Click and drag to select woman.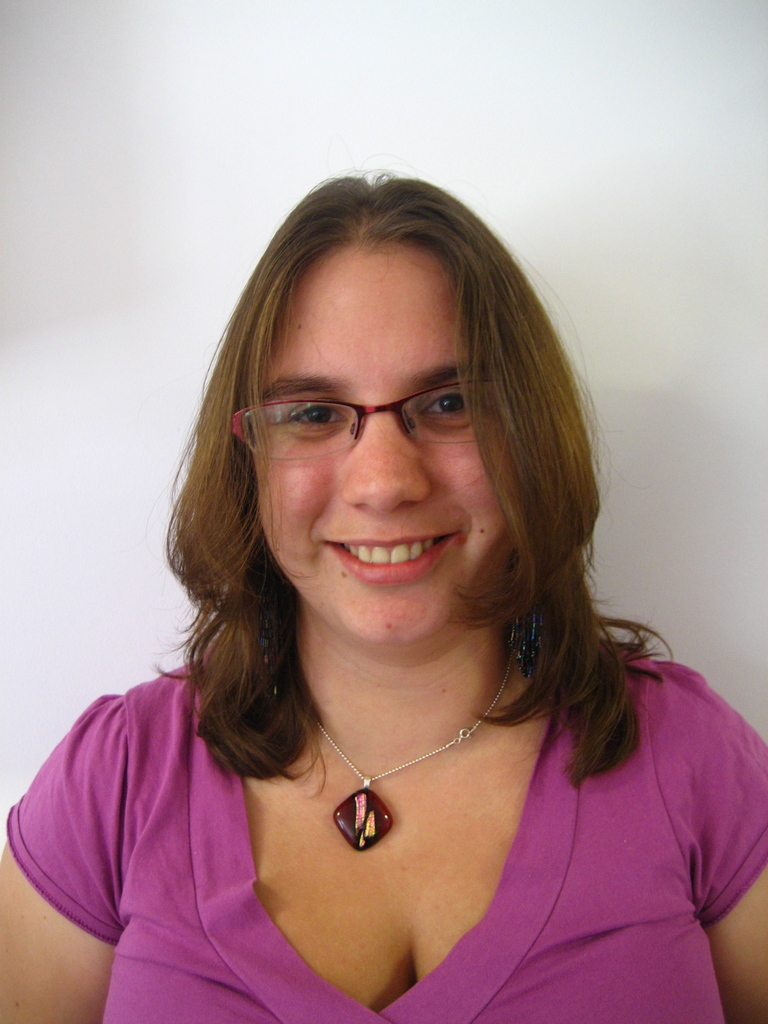
Selection: box=[37, 156, 733, 1023].
